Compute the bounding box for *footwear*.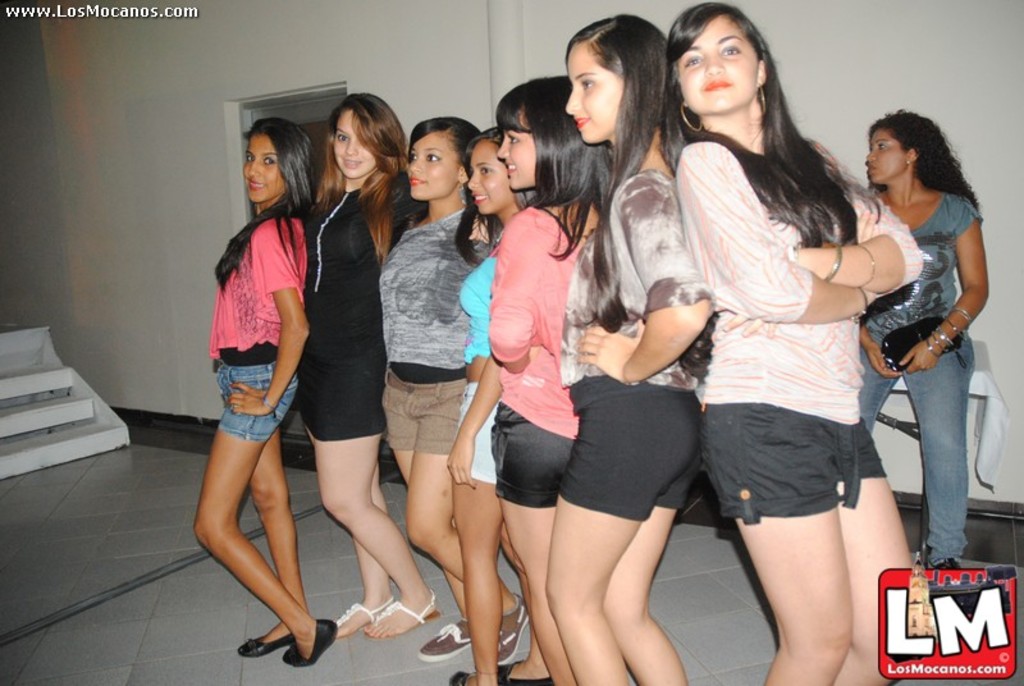
<bbox>448, 664, 503, 685</bbox>.
